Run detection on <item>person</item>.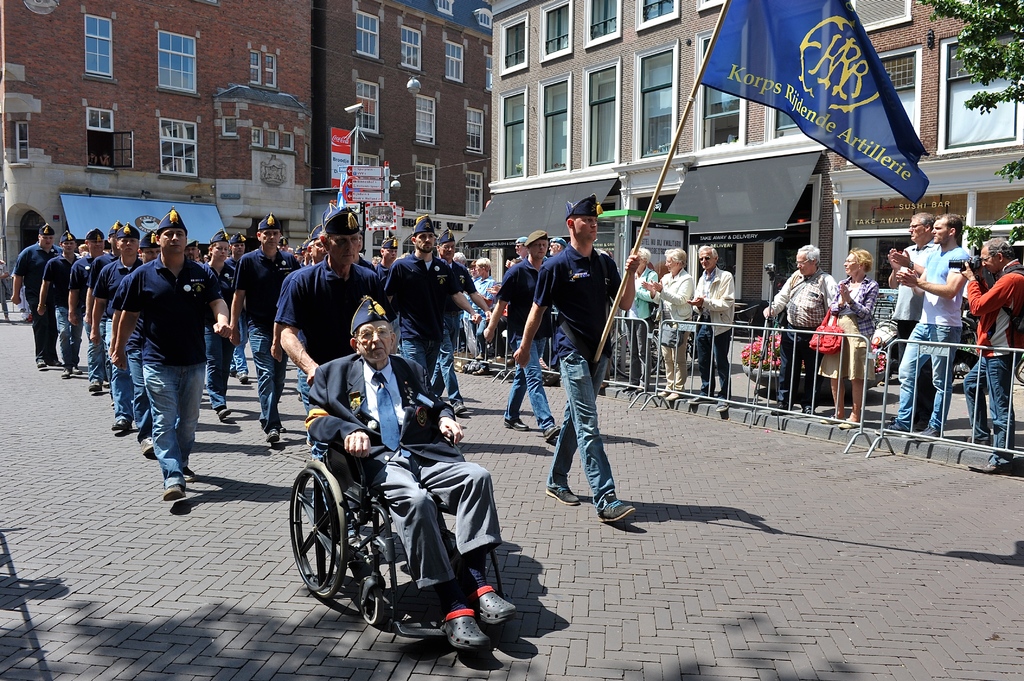
Result: box(641, 249, 698, 398).
